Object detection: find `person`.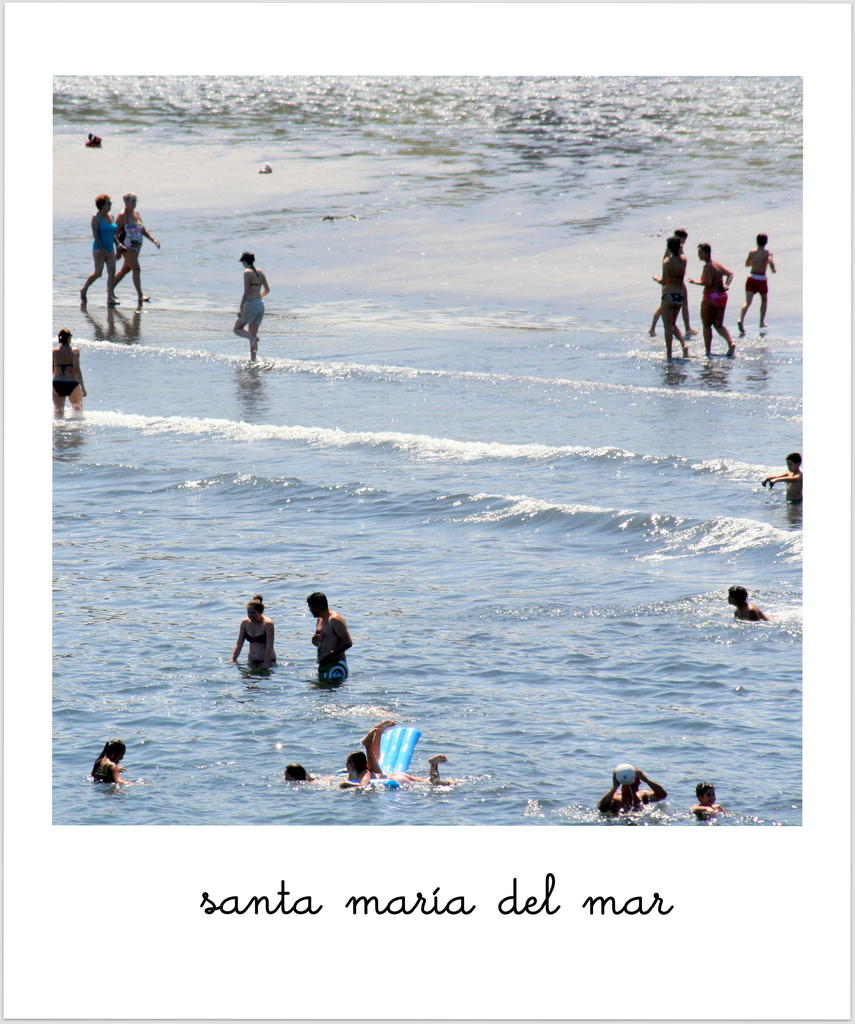
736:233:776:331.
